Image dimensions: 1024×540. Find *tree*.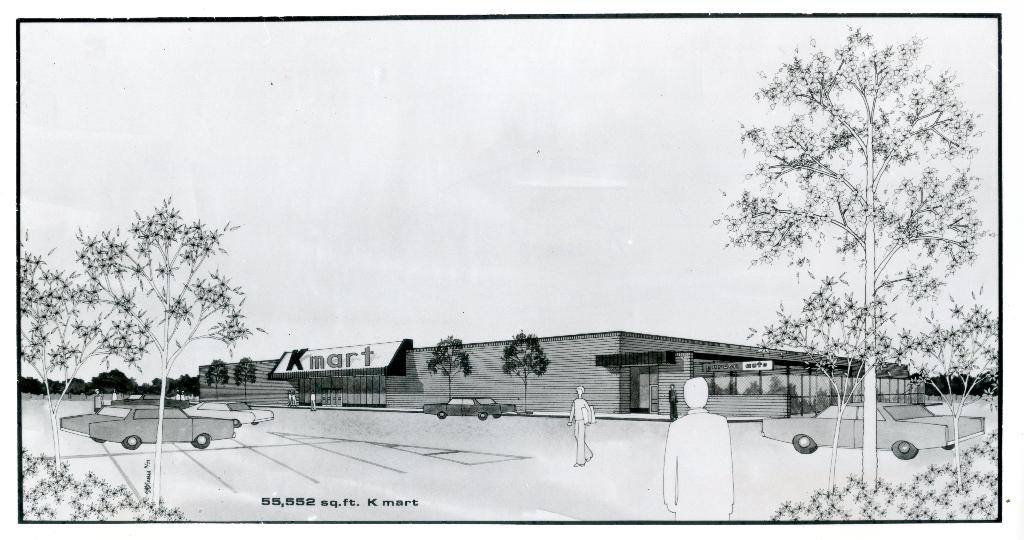
bbox(204, 357, 232, 401).
